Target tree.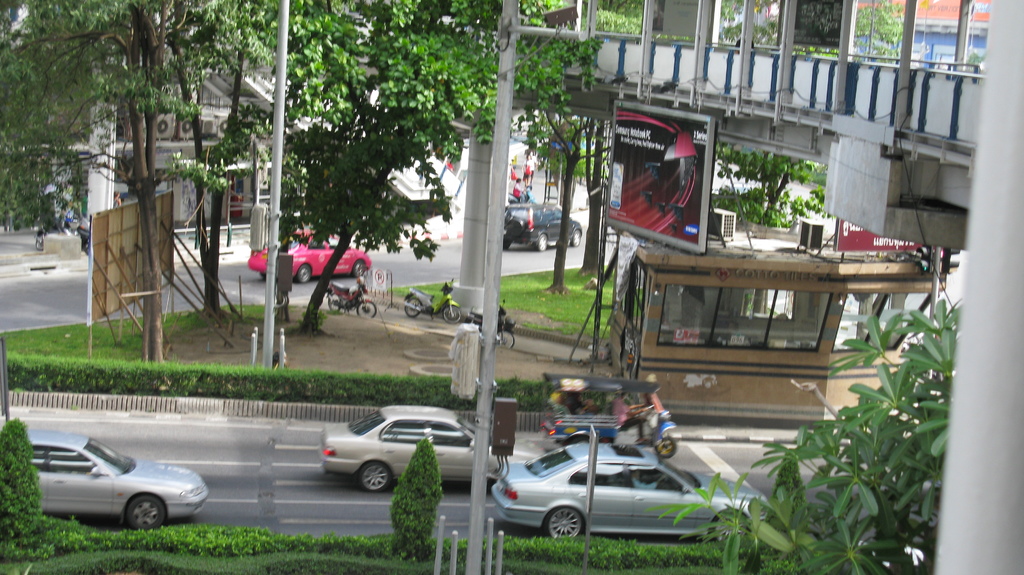
Target region: 237 0 604 333.
